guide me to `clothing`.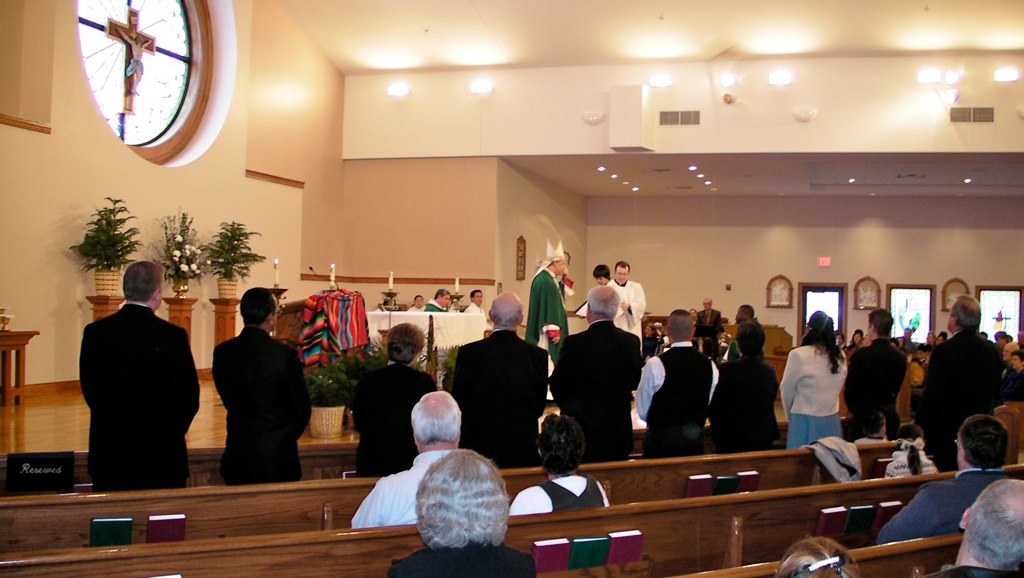
Guidance: bbox=[801, 426, 856, 483].
